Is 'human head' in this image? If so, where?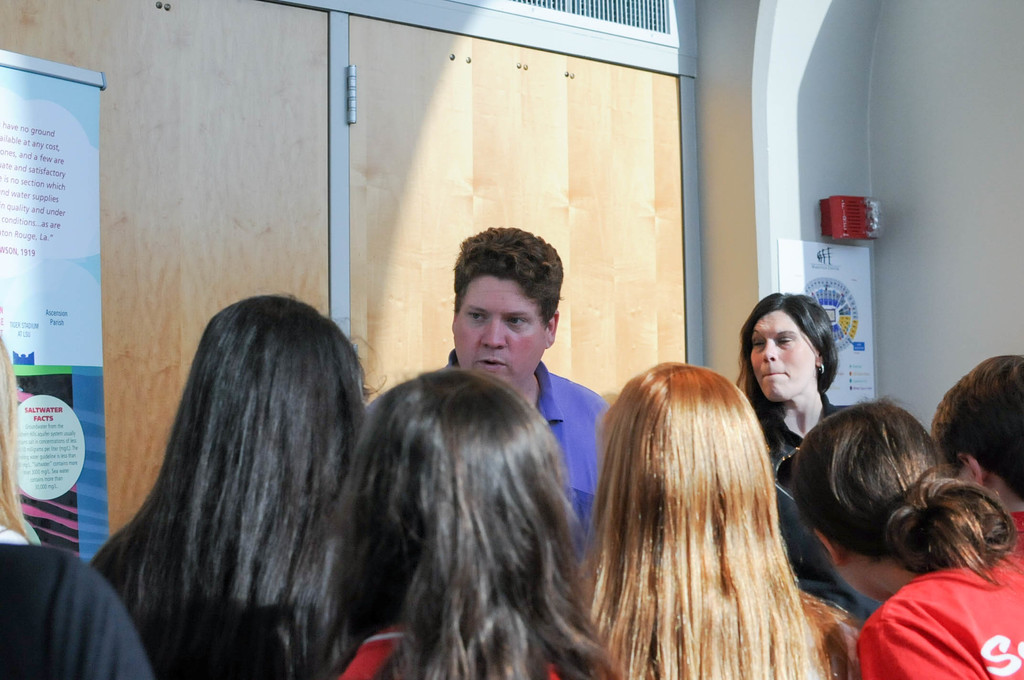
Yes, at {"x1": 933, "y1": 352, "x2": 1023, "y2": 512}.
